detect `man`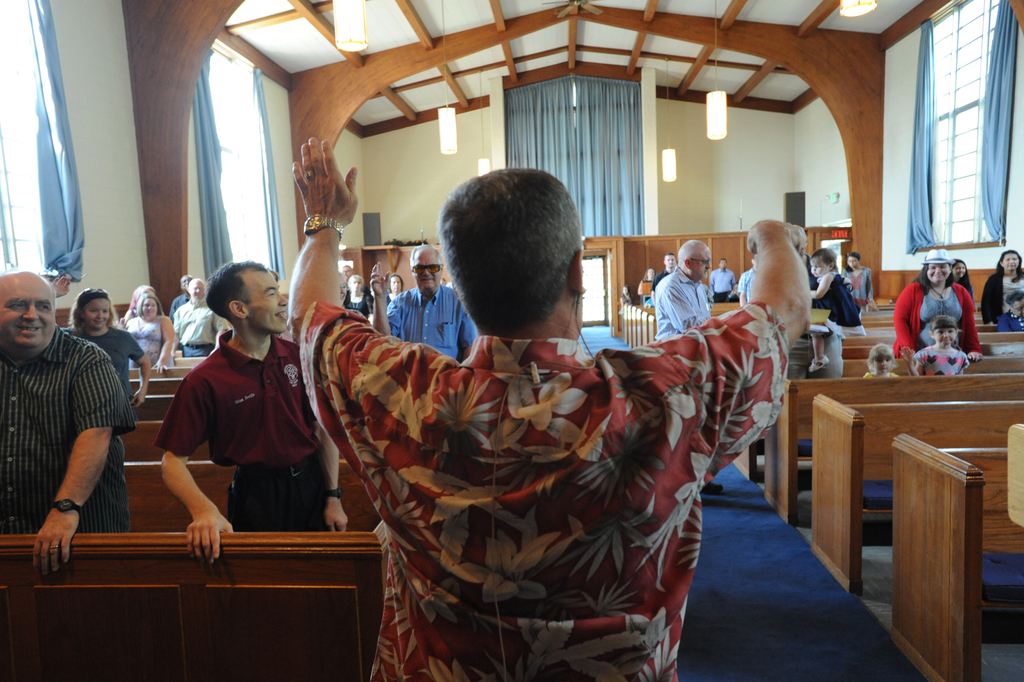
x1=342, y1=262, x2=353, y2=279
